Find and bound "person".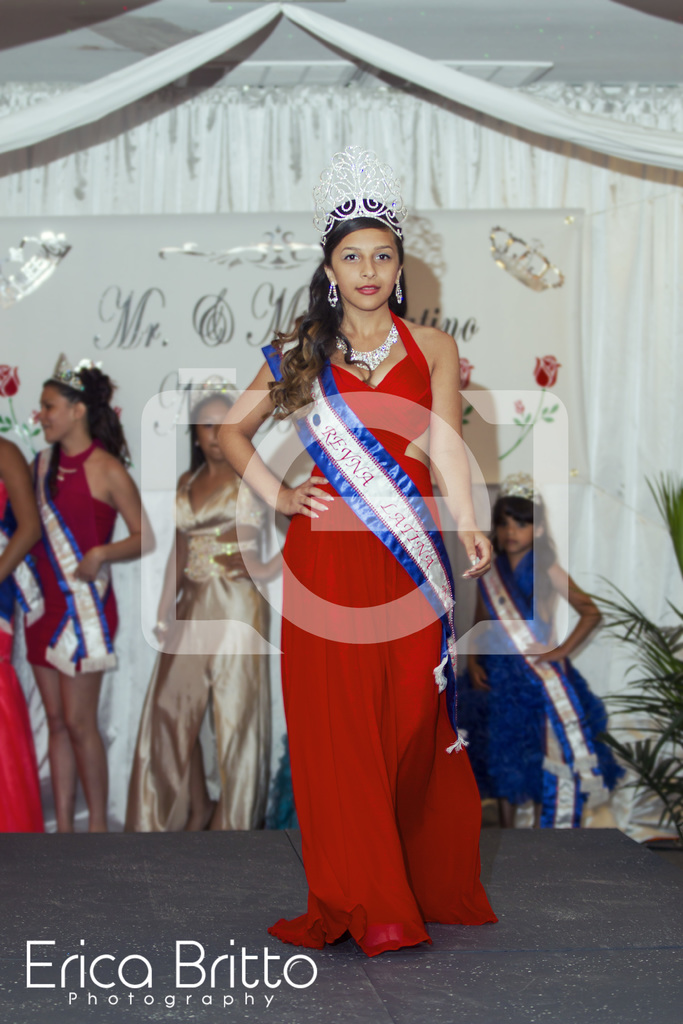
Bound: {"left": 226, "top": 167, "right": 500, "bottom": 973}.
